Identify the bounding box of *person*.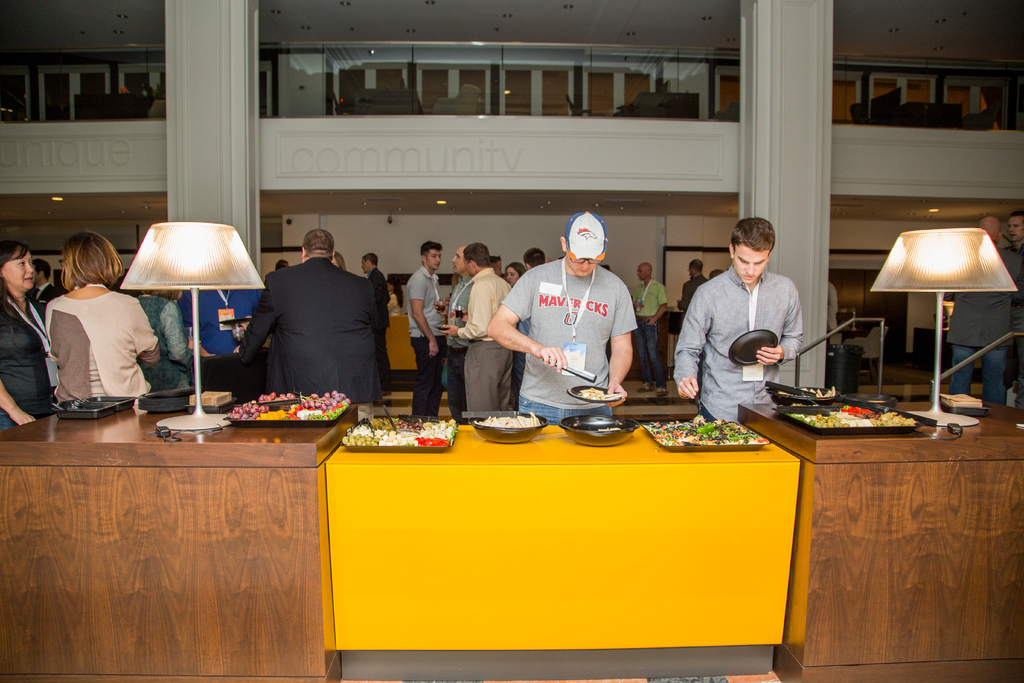
left=408, top=242, right=450, bottom=419.
